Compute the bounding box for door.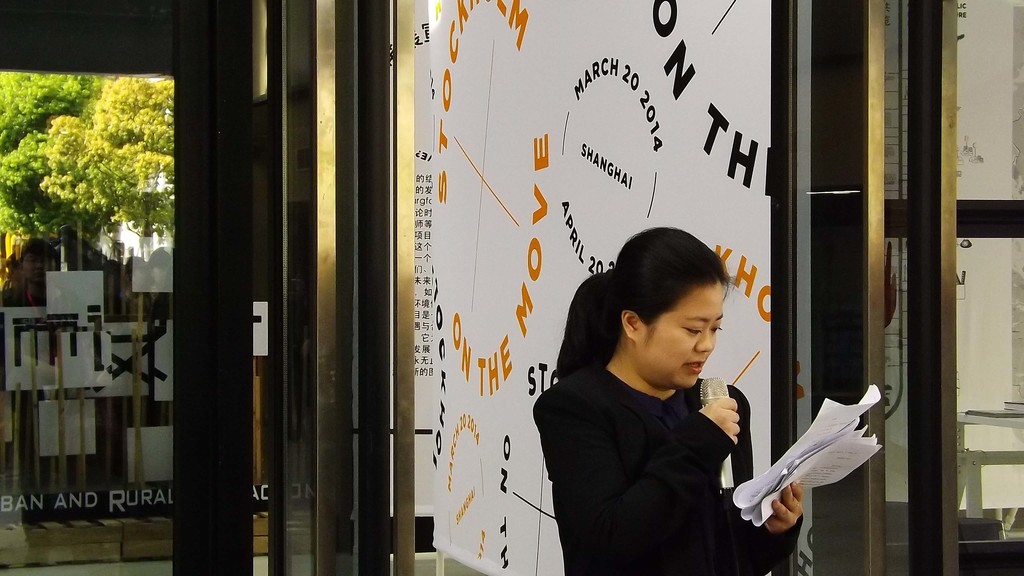
(left=803, top=9, right=969, bottom=558).
